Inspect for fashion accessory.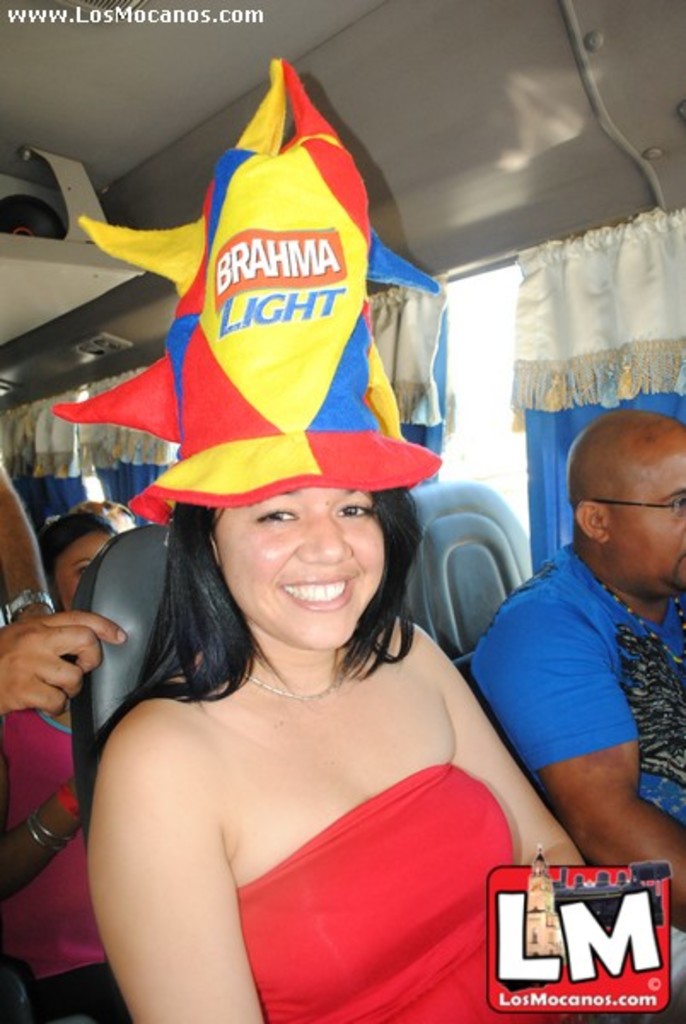
Inspection: l=51, t=58, r=447, b=532.
